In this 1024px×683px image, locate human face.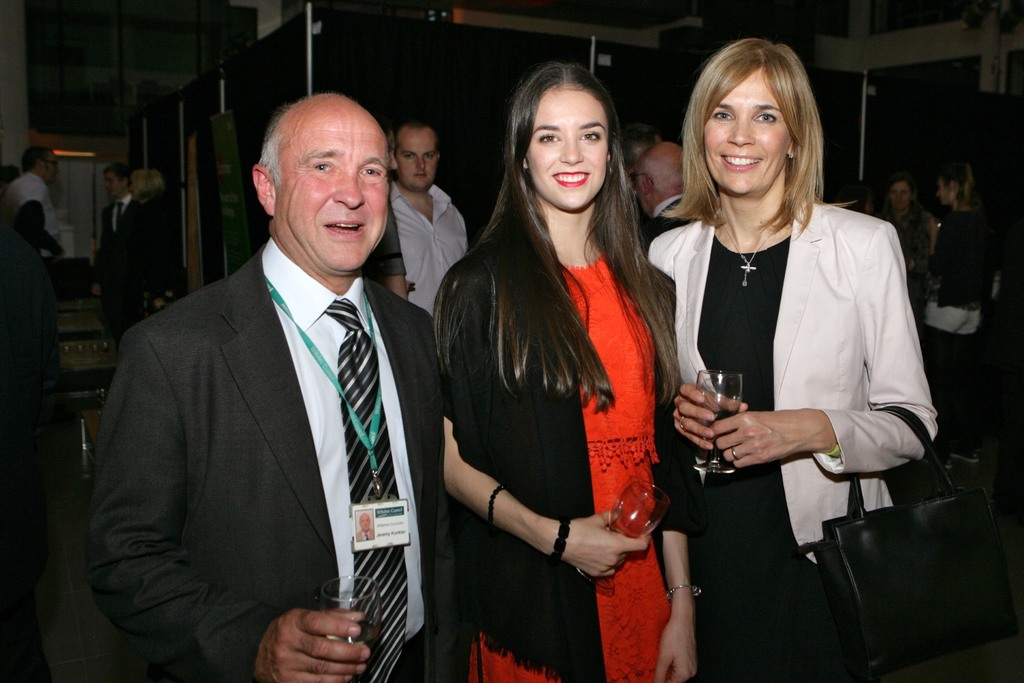
Bounding box: bbox=[893, 183, 912, 210].
